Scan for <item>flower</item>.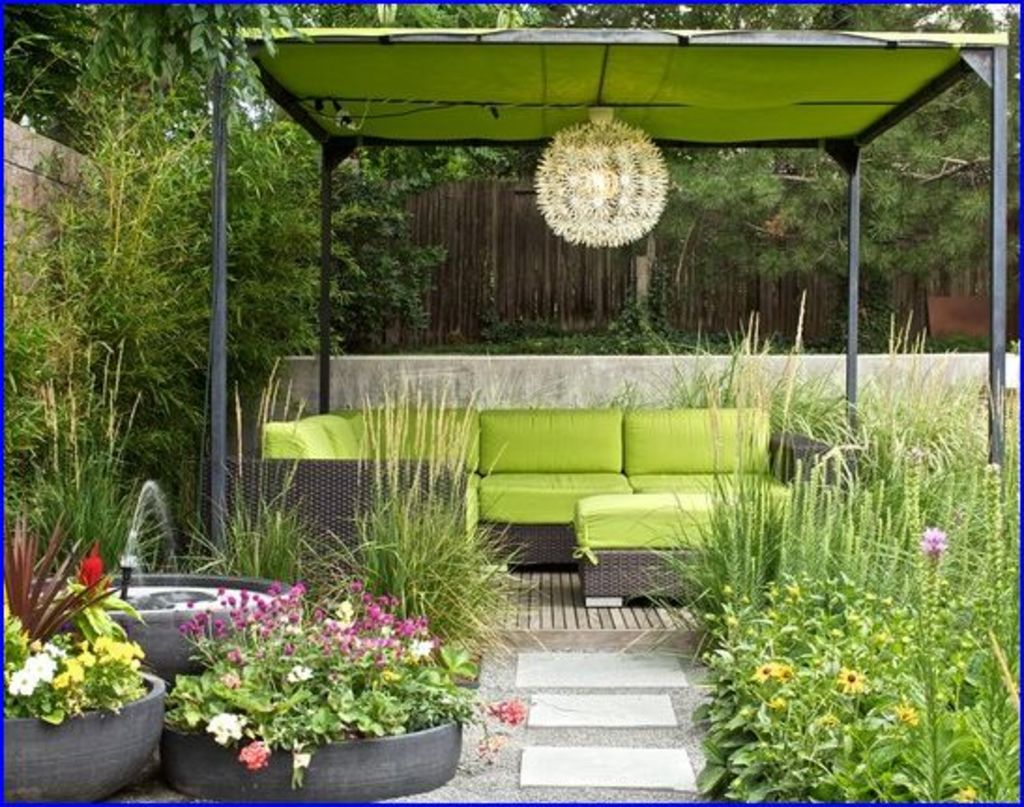
Scan result: crop(7, 667, 36, 695).
